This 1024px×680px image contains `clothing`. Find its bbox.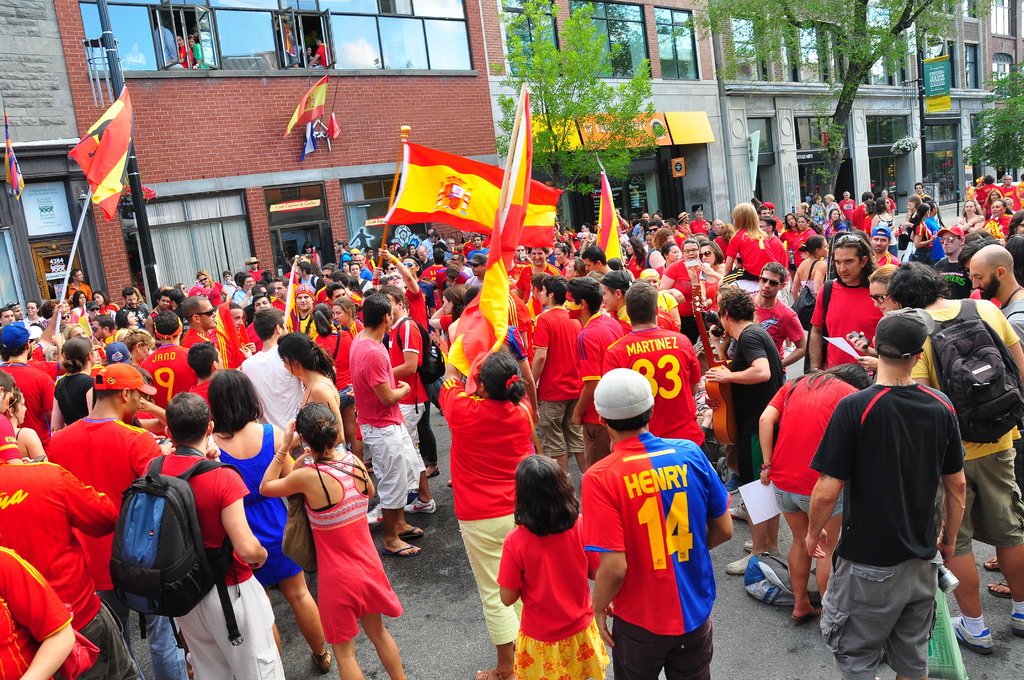
<region>180, 45, 194, 67</region>.
